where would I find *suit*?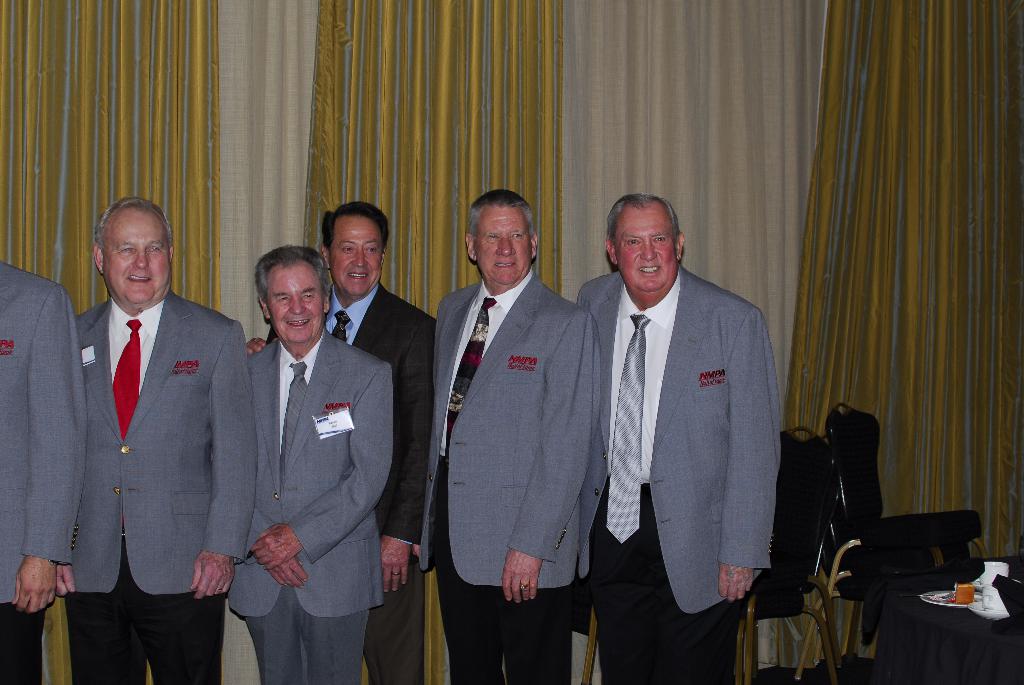
At (left=575, top=272, right=785, bottom=684).
